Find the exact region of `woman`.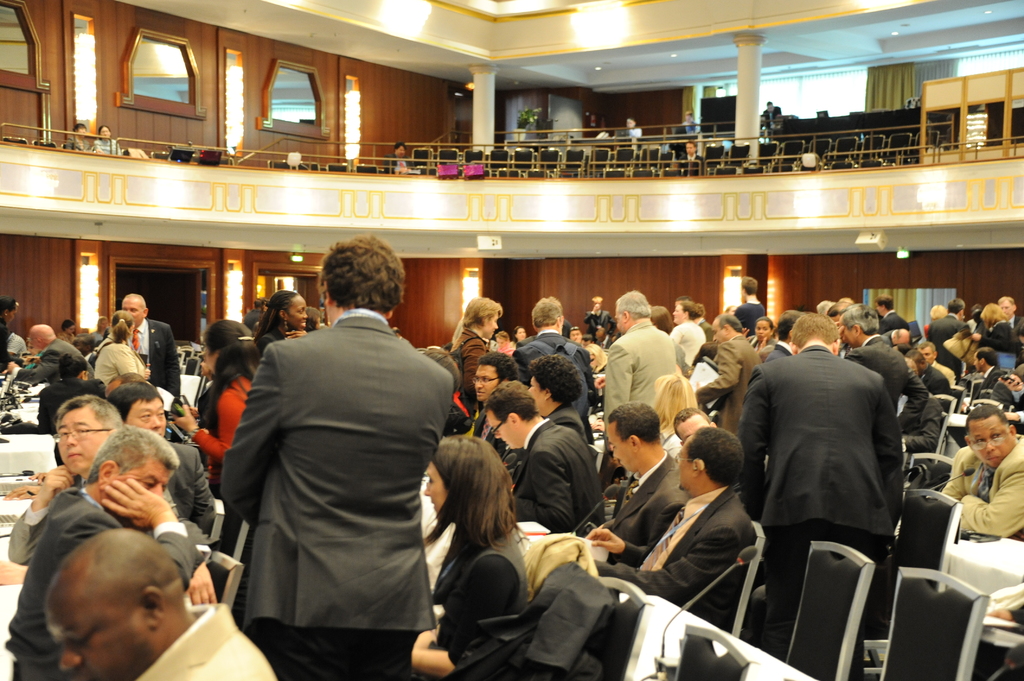
Exact region: crop(93, 124, 120, 157).
